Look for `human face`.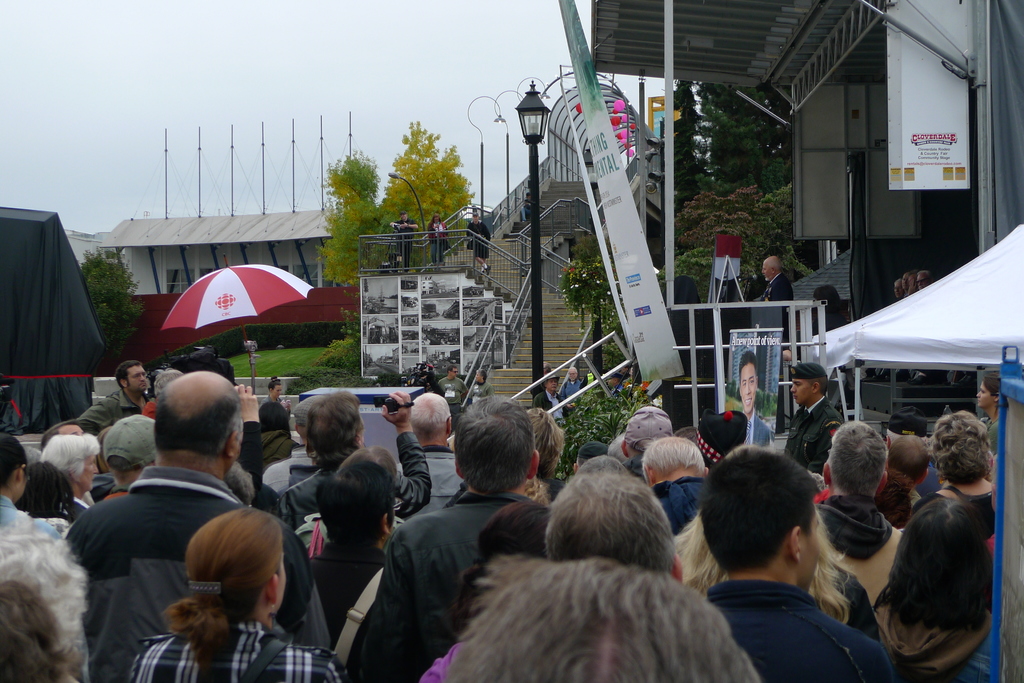
Found: box=[977, 383, 996, 406].
